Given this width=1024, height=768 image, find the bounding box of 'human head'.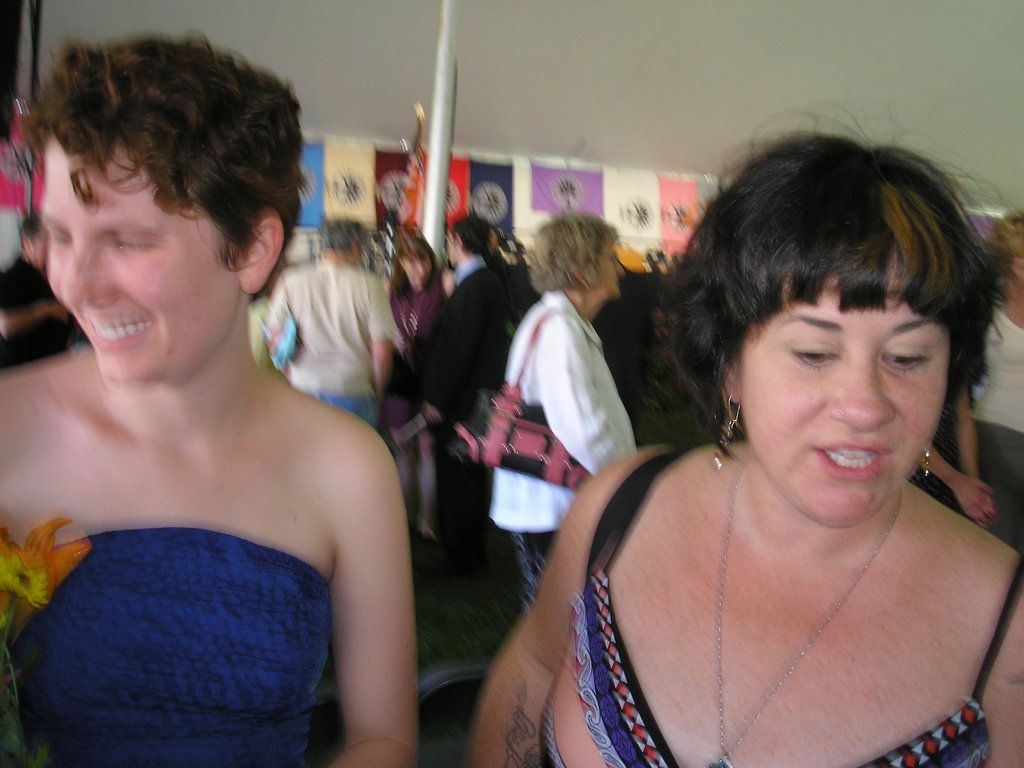
[left=444, top=214, right=481, bottom=275].
